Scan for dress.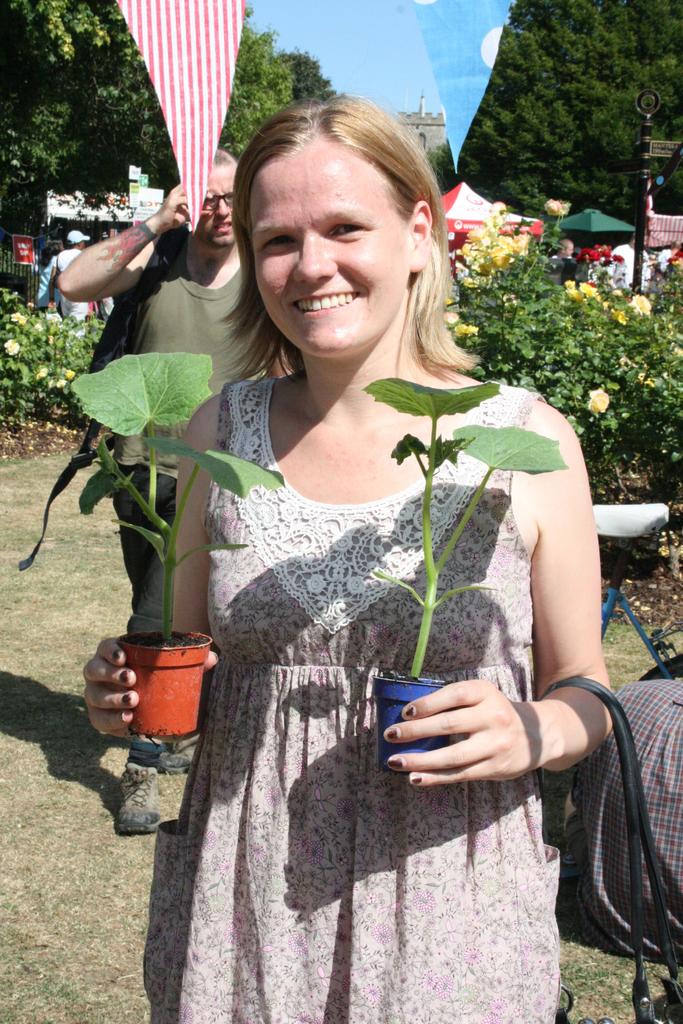
Scan result: bbox=(142, 376, 561, 1023).
